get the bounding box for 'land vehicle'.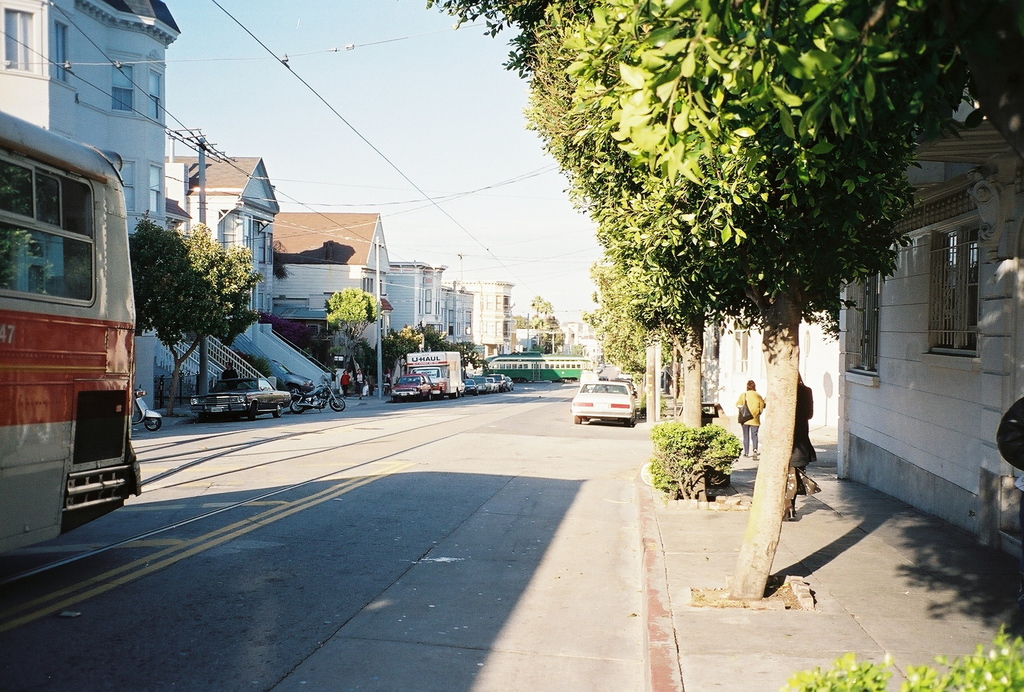
select_region(388, 372, 435, 404).
